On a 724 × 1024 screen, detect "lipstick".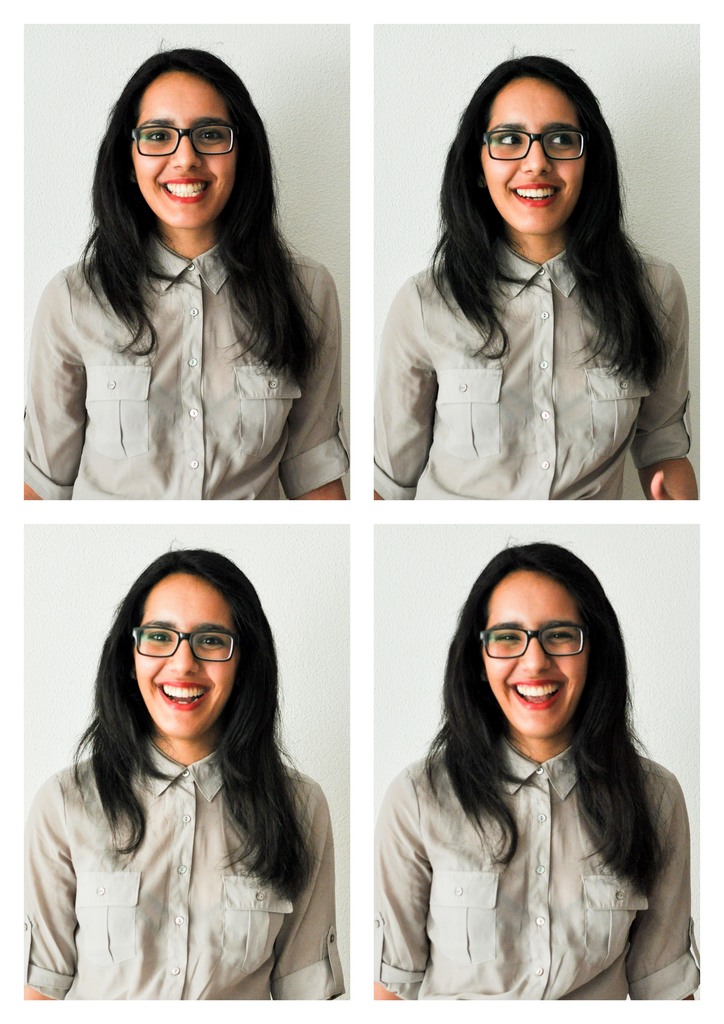
[508,674,568,712].
